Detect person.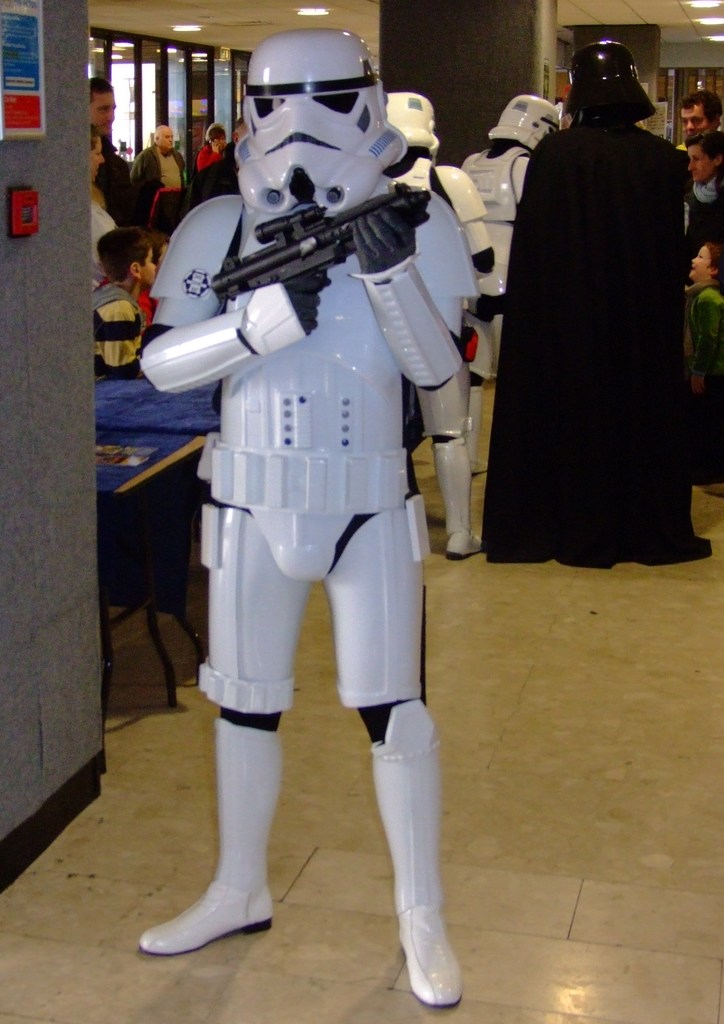
Detected at {"left": 88, "top": 75, "right": 122, "bottom": 136}.
